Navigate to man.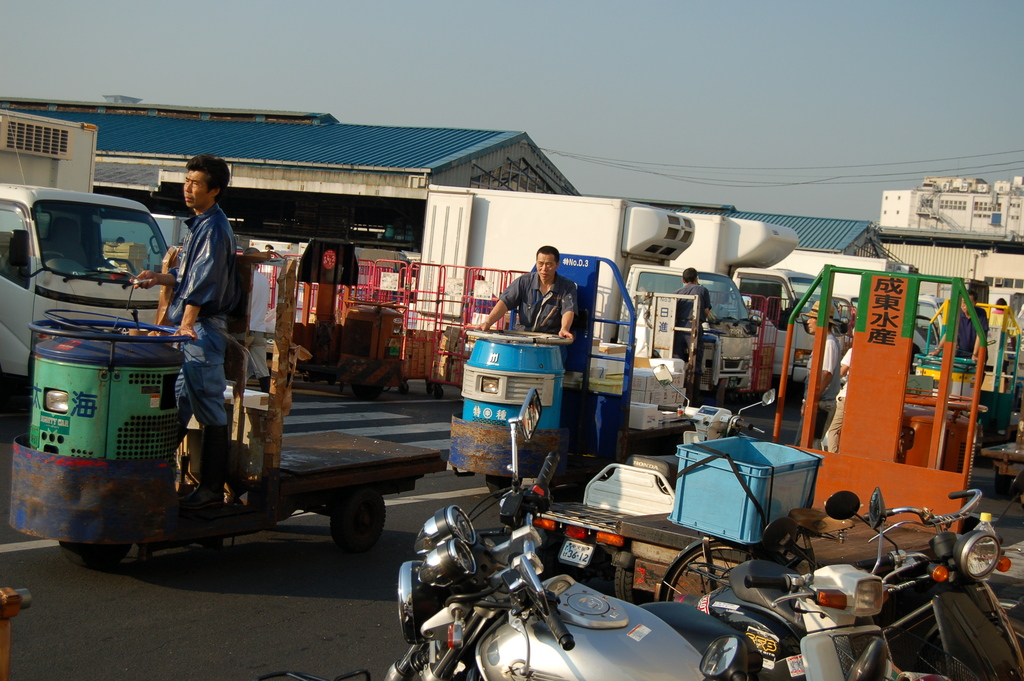
Navigation target: l=922, t=285, r=993, b=366.
